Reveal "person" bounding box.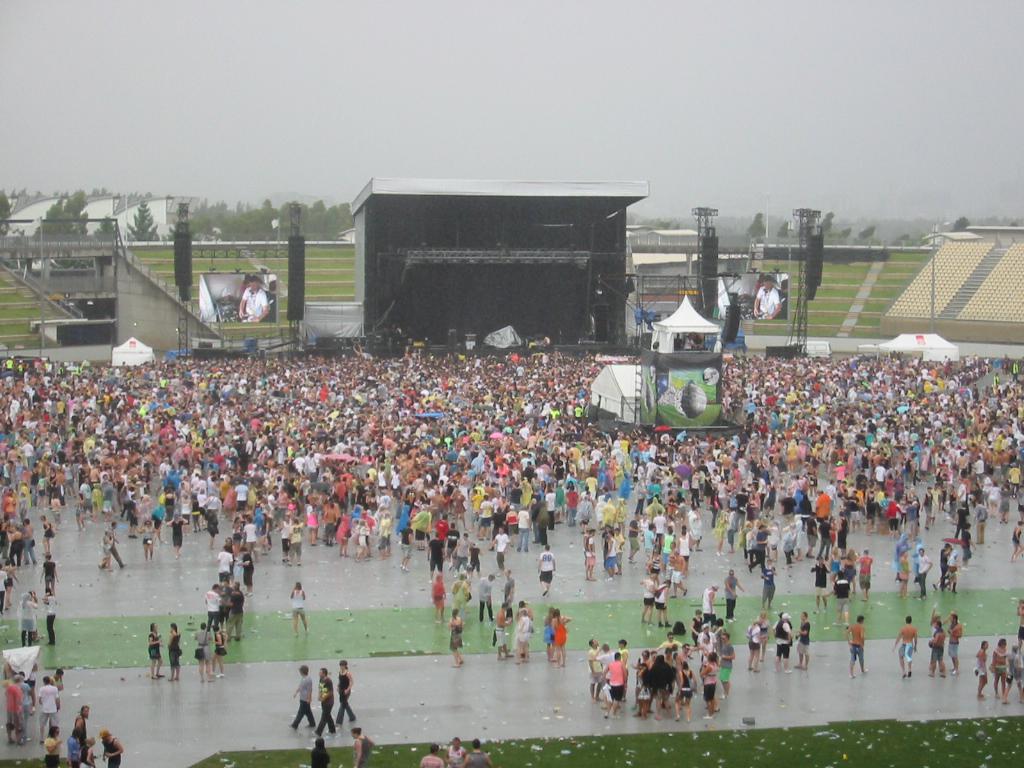
Revealed: rect(722, 564, 749, 625).
